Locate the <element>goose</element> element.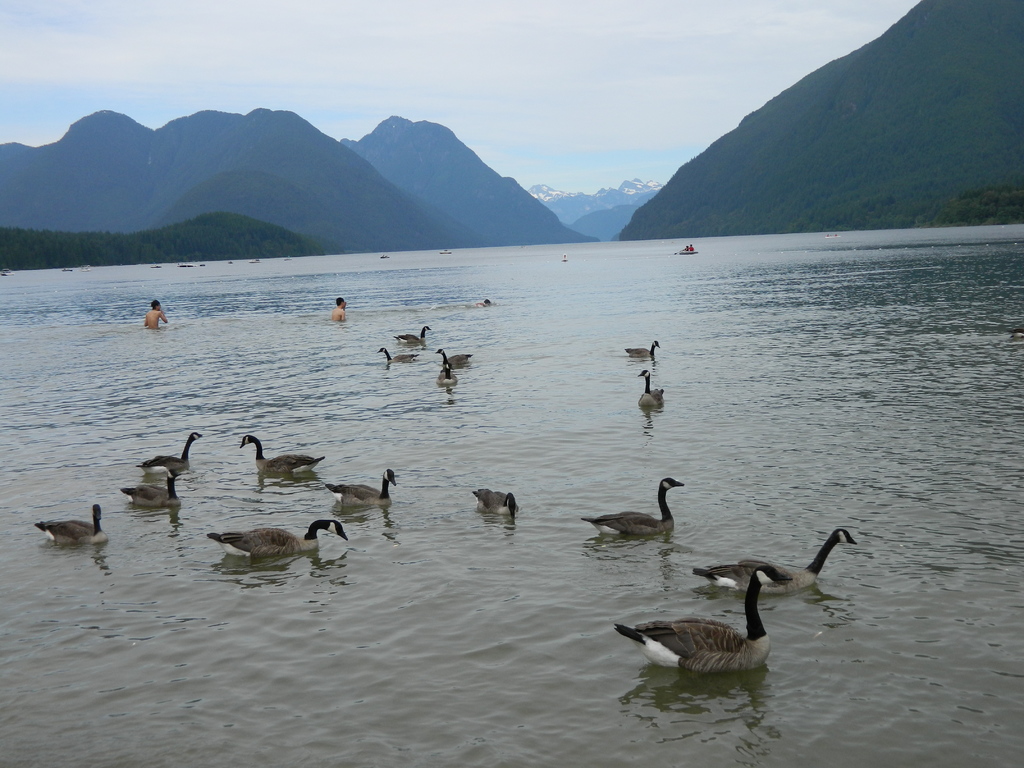
Element bbox: region(238, 437, 324, 476).
